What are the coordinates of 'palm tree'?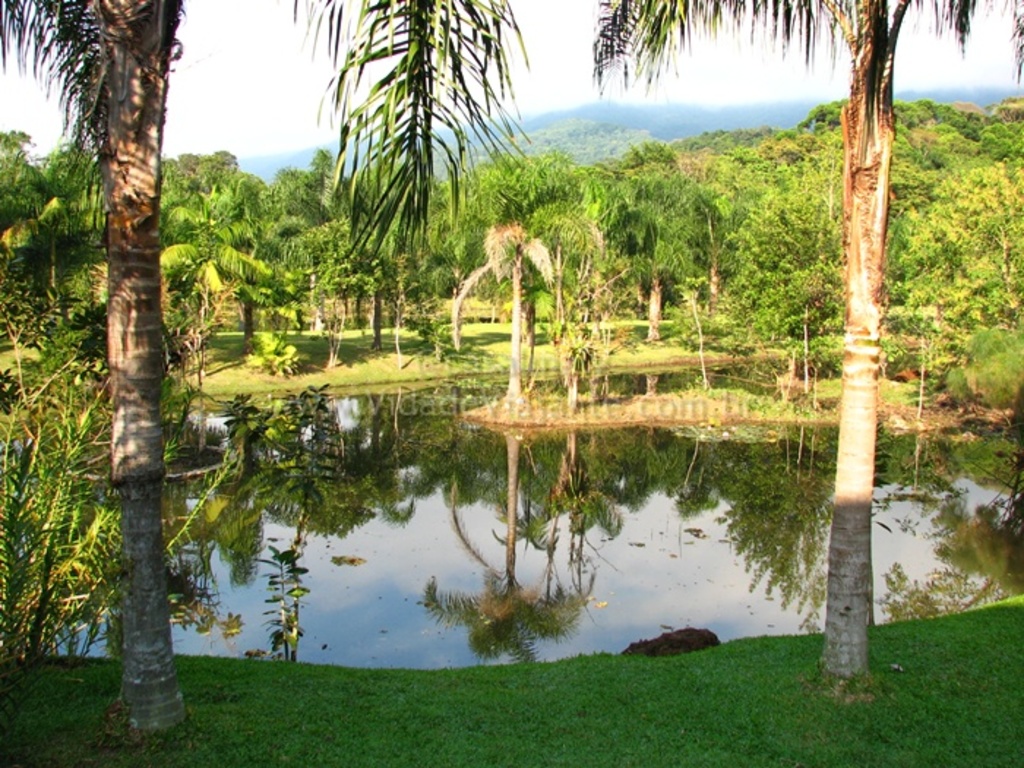
587:0:1023:689.
